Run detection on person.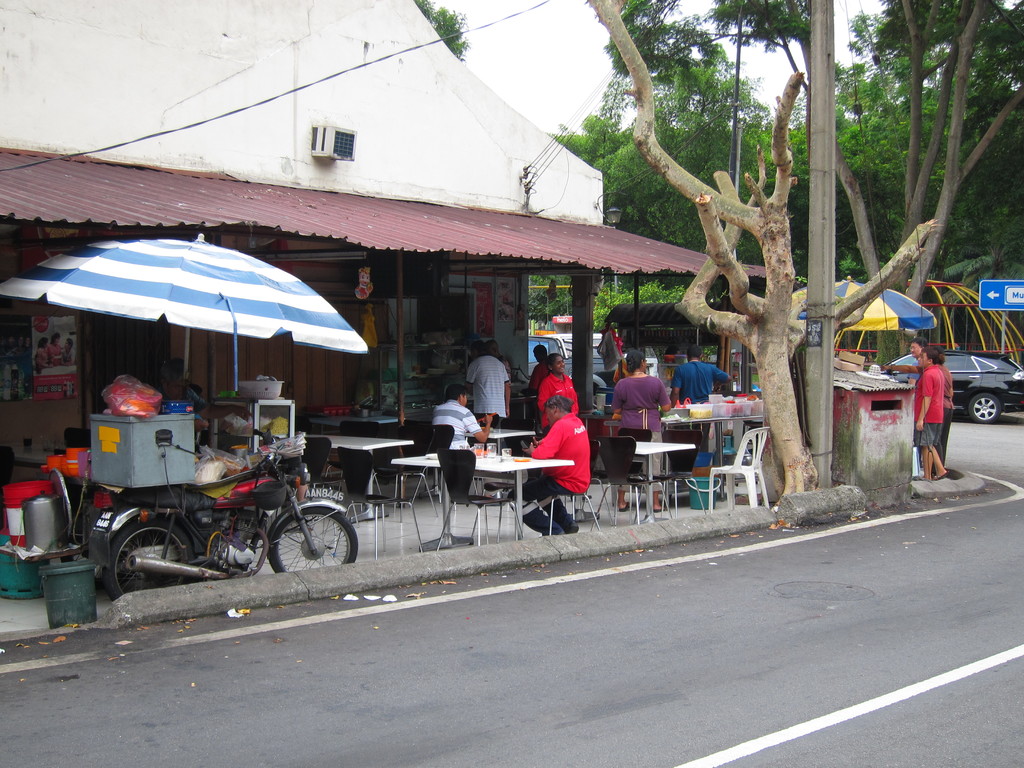
Result: (612, 340, 658, 515).
